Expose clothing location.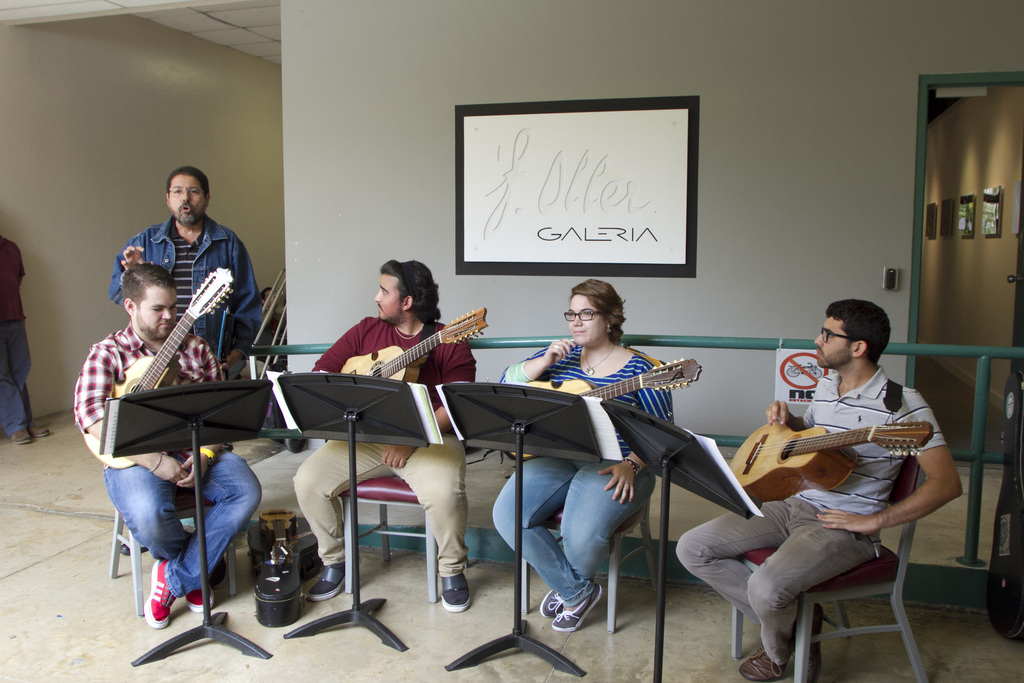
Exposed at pyautogui.locateOnScreen(109, 212, 263, 377).
